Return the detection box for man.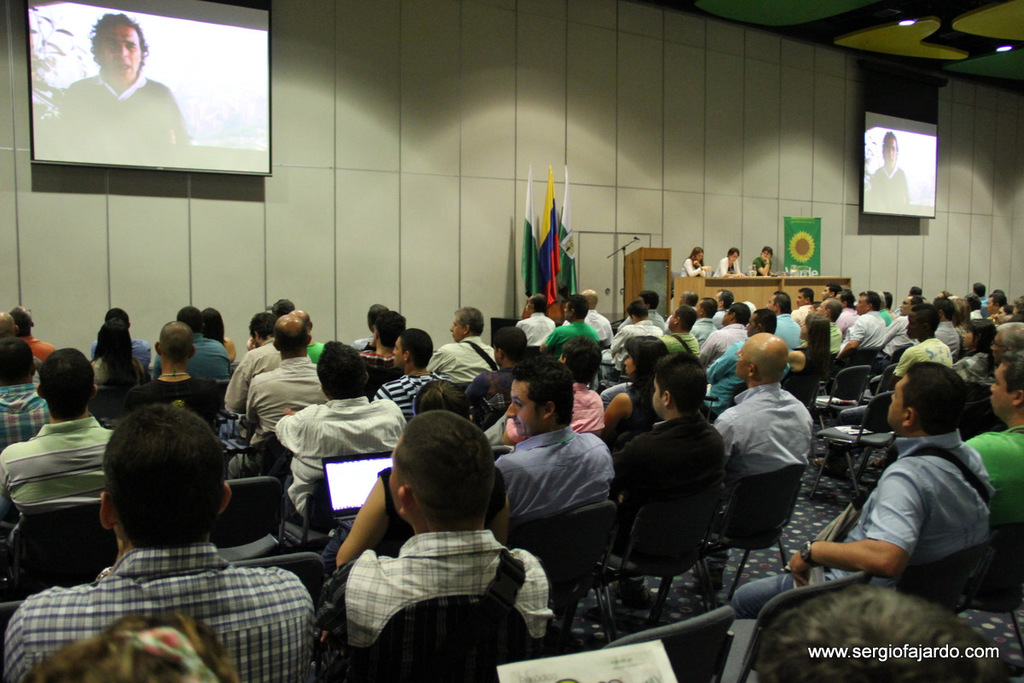
left=823, top=284, right=837, bottom=295.
